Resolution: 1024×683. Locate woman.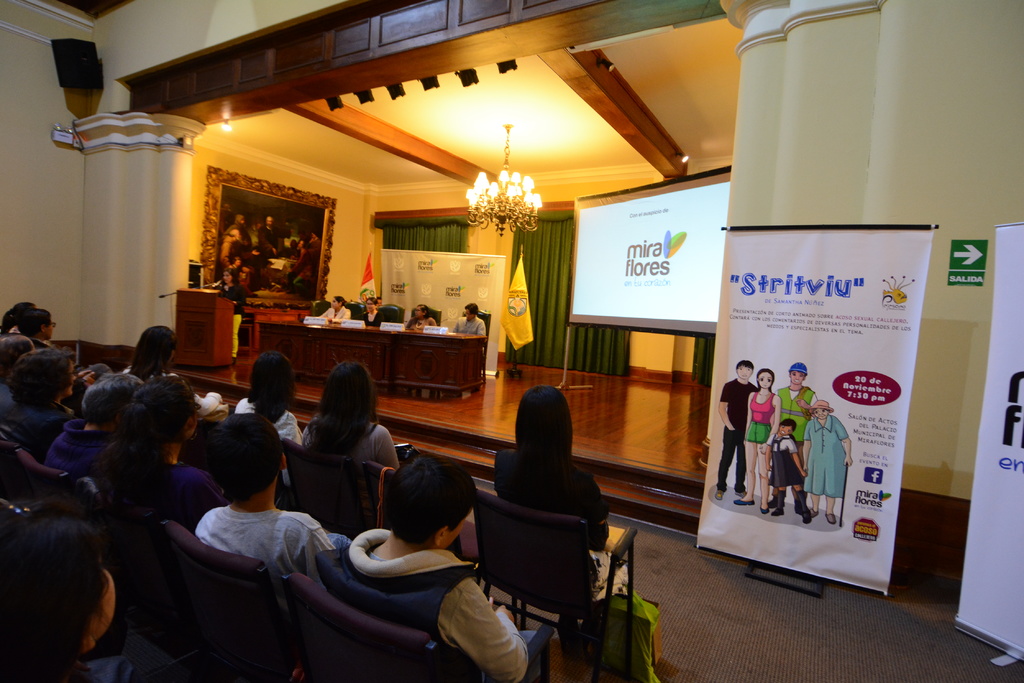
rect(45, 374, 139, 478).
